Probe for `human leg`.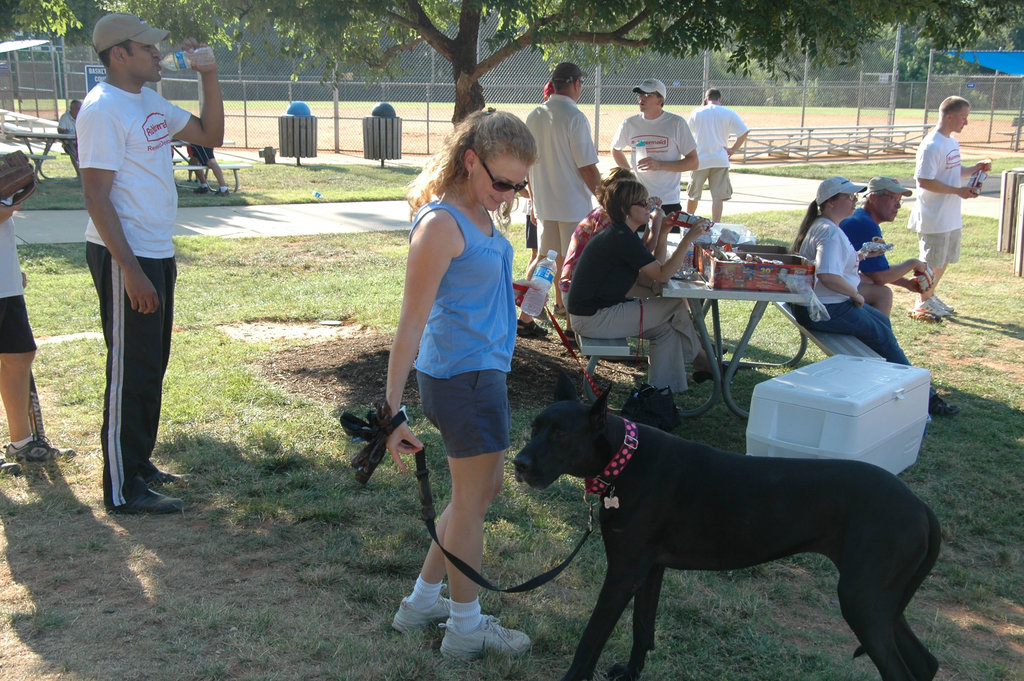
Probe result: x1=83 y1=243 x2=186 y2=519.
